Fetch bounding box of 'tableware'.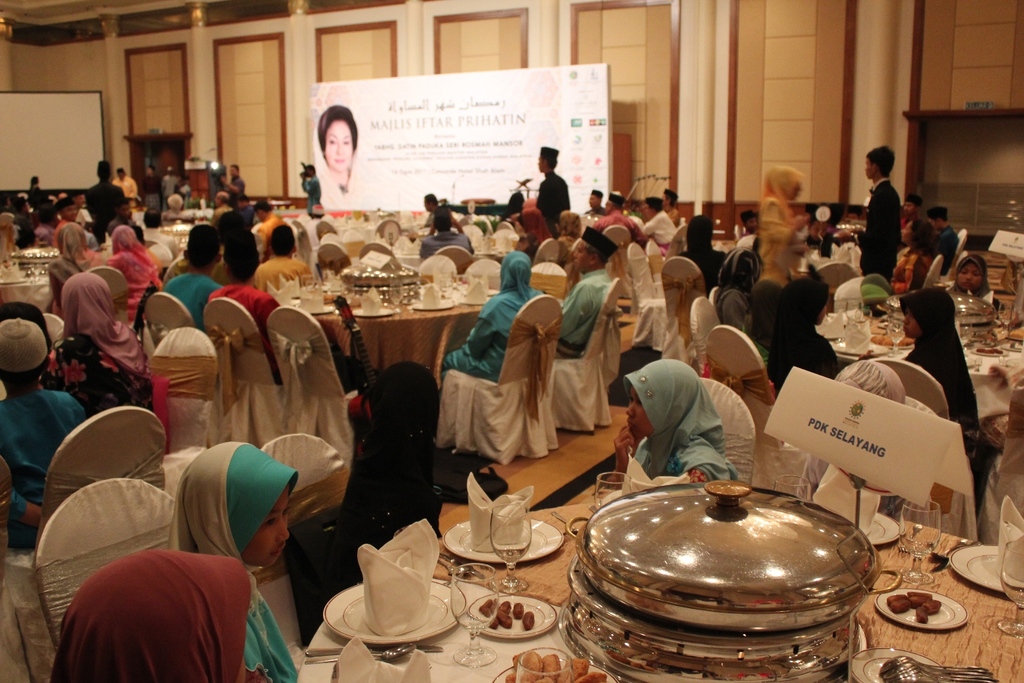
Bbox: [458,294,489,303].
